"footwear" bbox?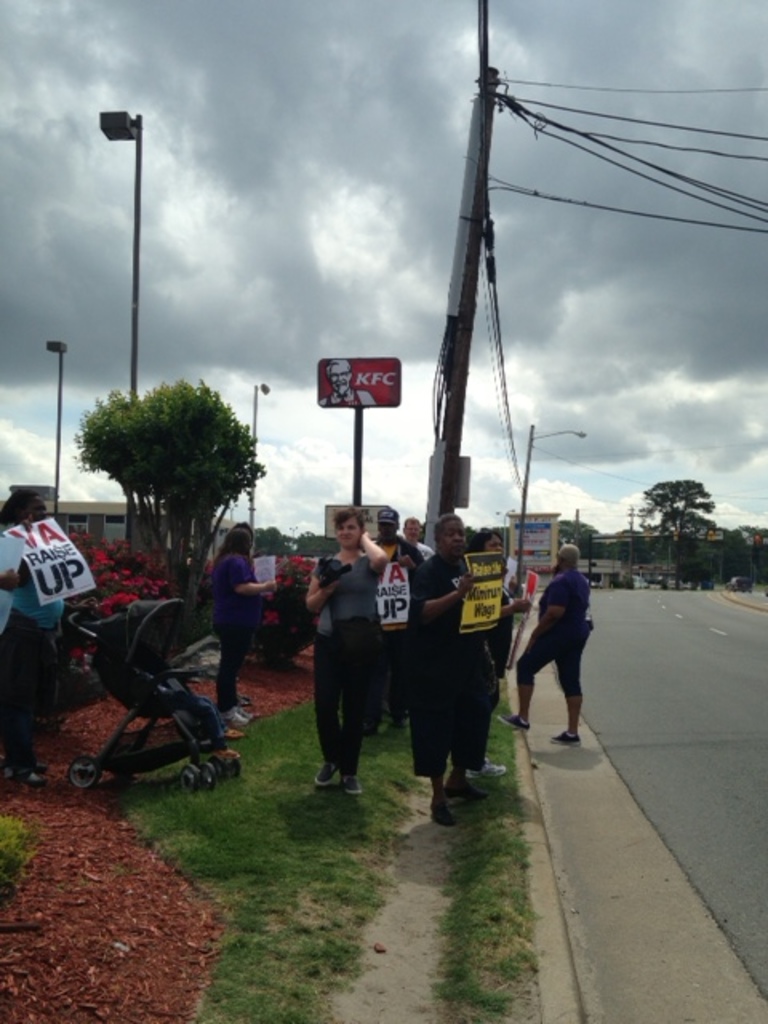
select_region(216, 725, 250, 746)
